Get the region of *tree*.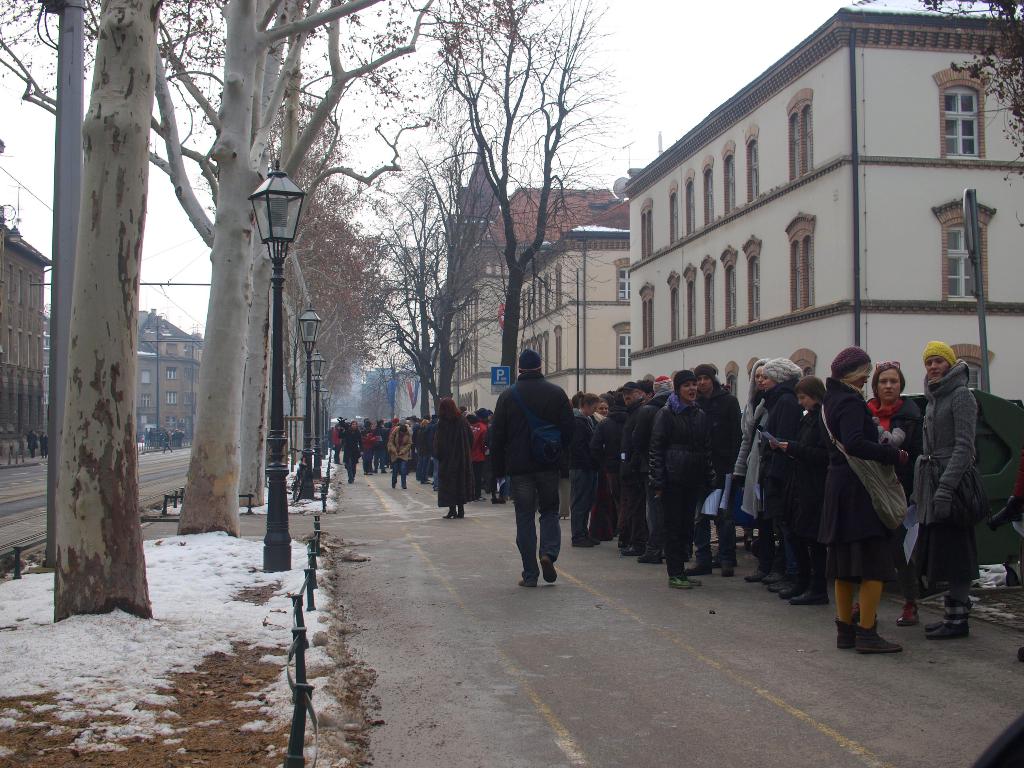
{"left": 487, "top": 0, "right": 629, "bottom": 396}.
